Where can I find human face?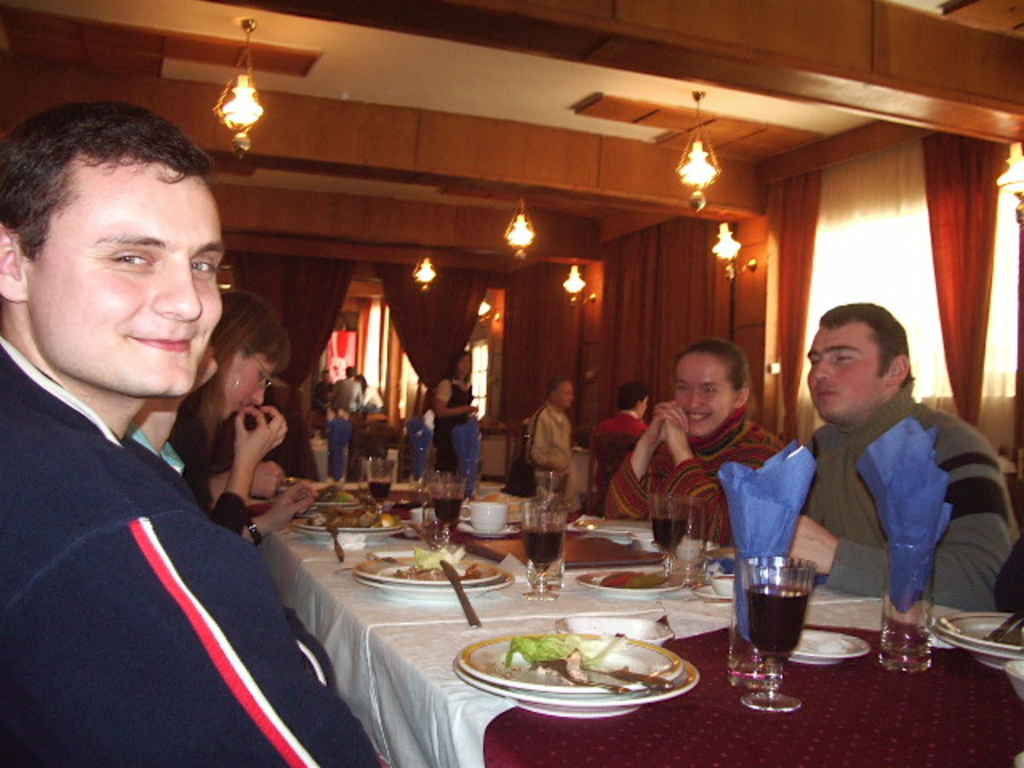
You can find it at (458, 355, 470, 374).
